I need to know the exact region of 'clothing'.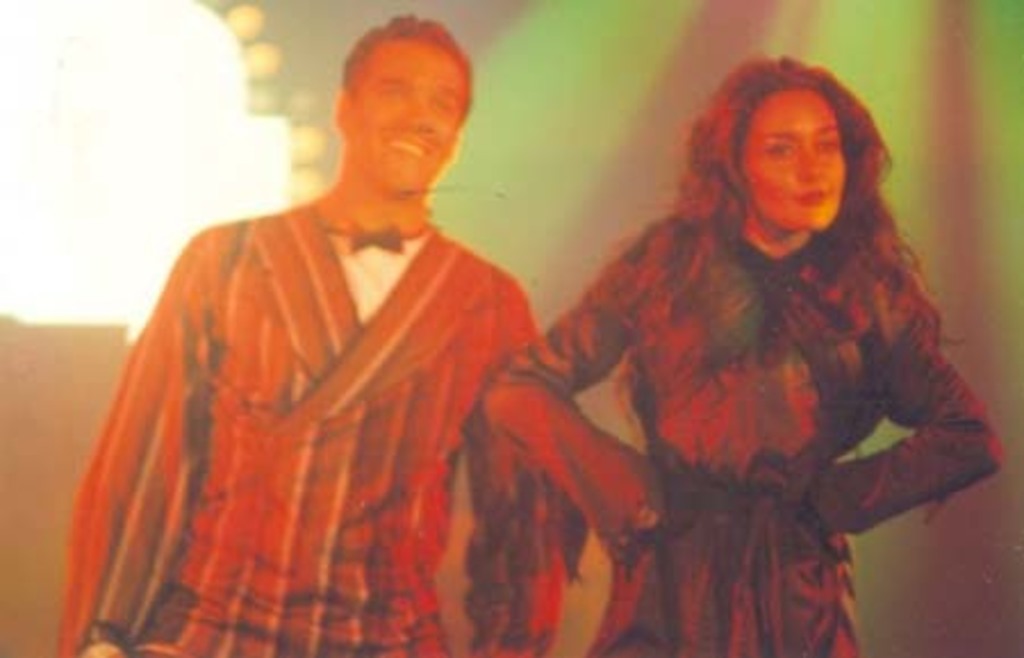
Region: region(489, 148, 976, 657).
